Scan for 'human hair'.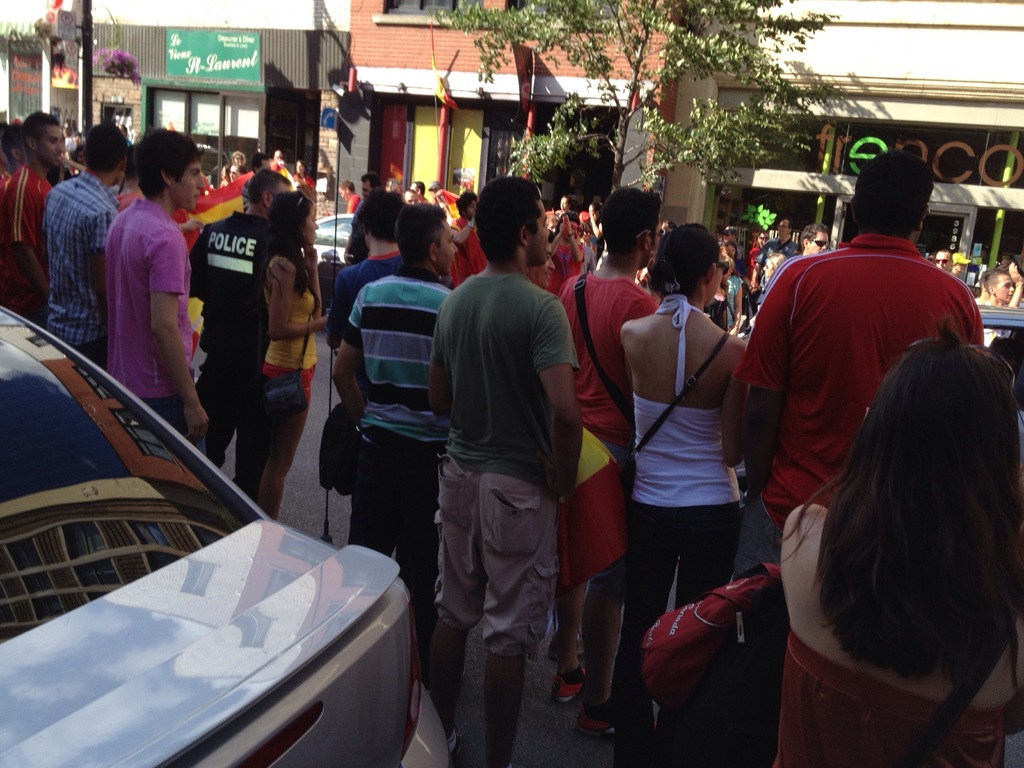
Scan result: [255,189,313,304].
